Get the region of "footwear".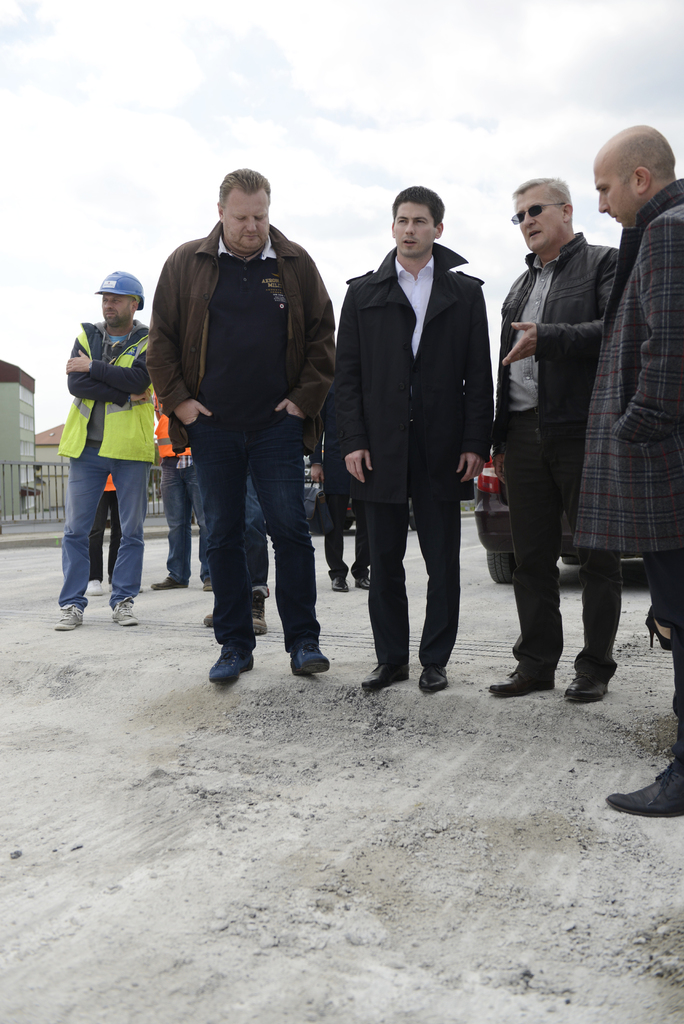
left=205, top=612, right=213, bottom=628.
